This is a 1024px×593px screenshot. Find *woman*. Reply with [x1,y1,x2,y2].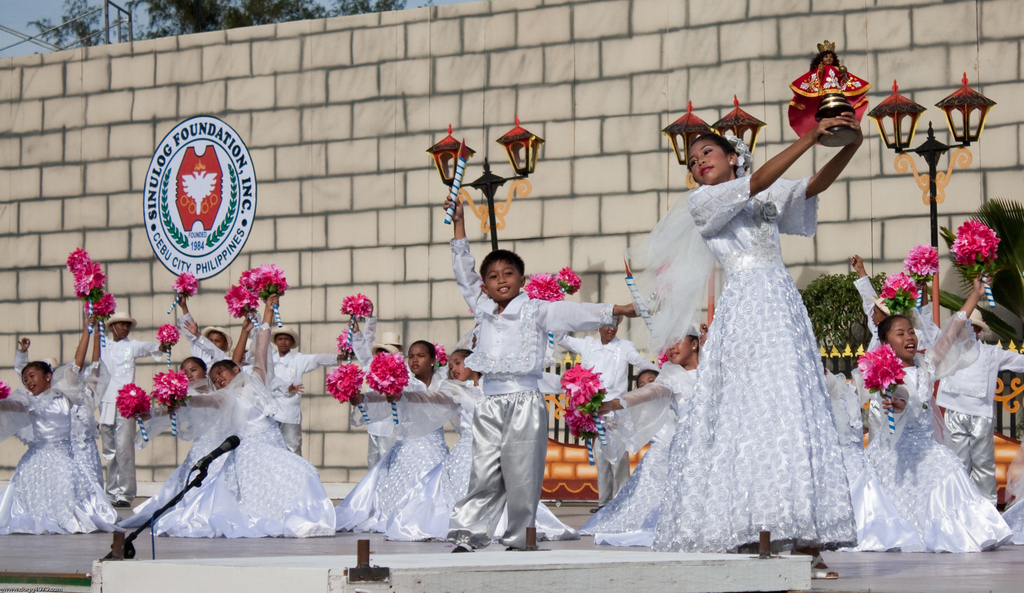
[616,126,875,543].
